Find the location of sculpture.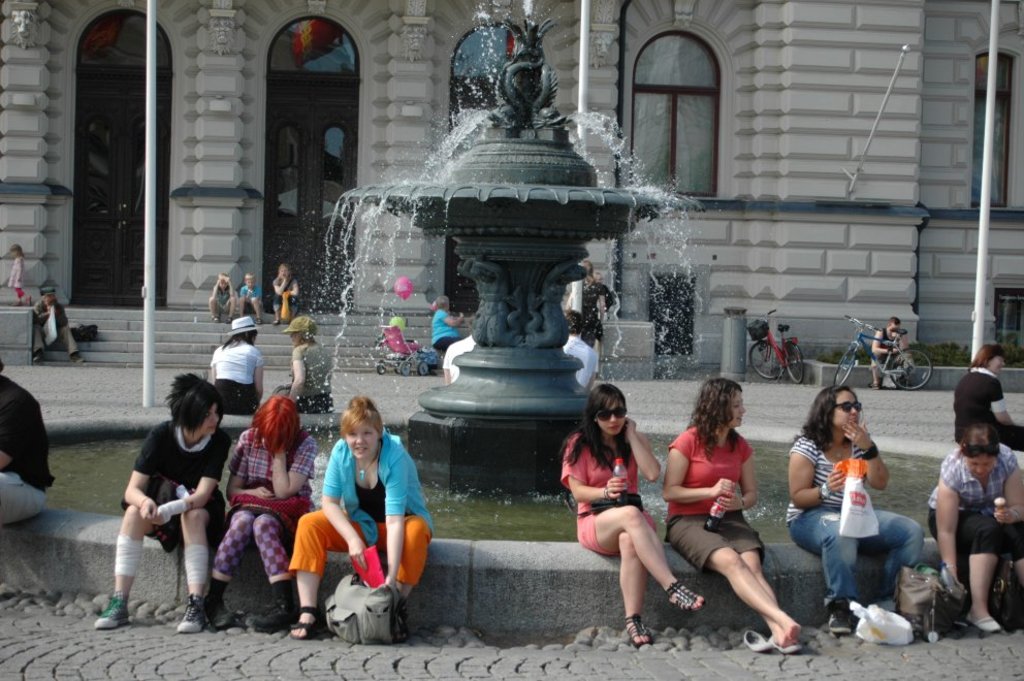
Location: <bbox>521, 259, 588, 348</bbox>.
